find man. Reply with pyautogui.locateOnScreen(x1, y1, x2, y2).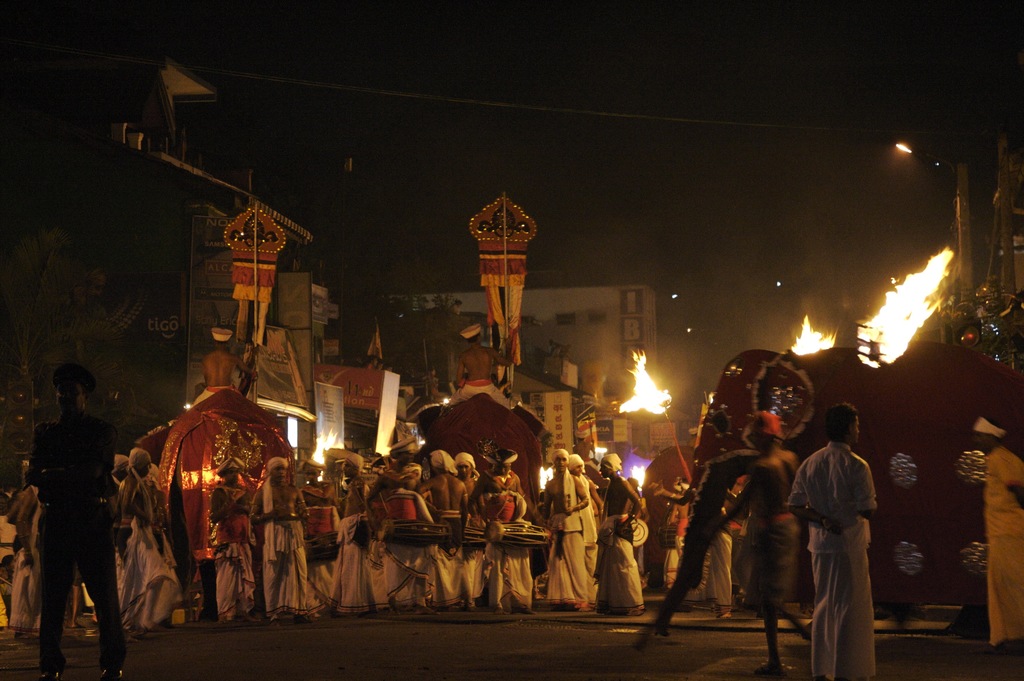
pyautogui.locateOnScreen(584, 452, 657, 615).
